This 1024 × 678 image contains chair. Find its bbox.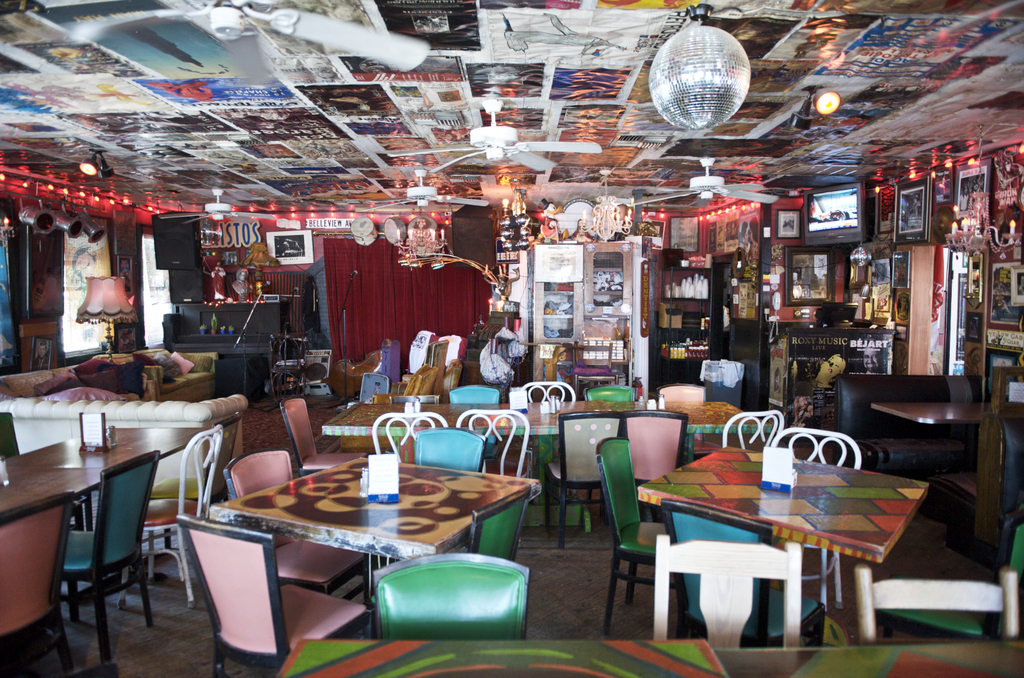
[x1=420, y1=433, x2=488, y2=482].
